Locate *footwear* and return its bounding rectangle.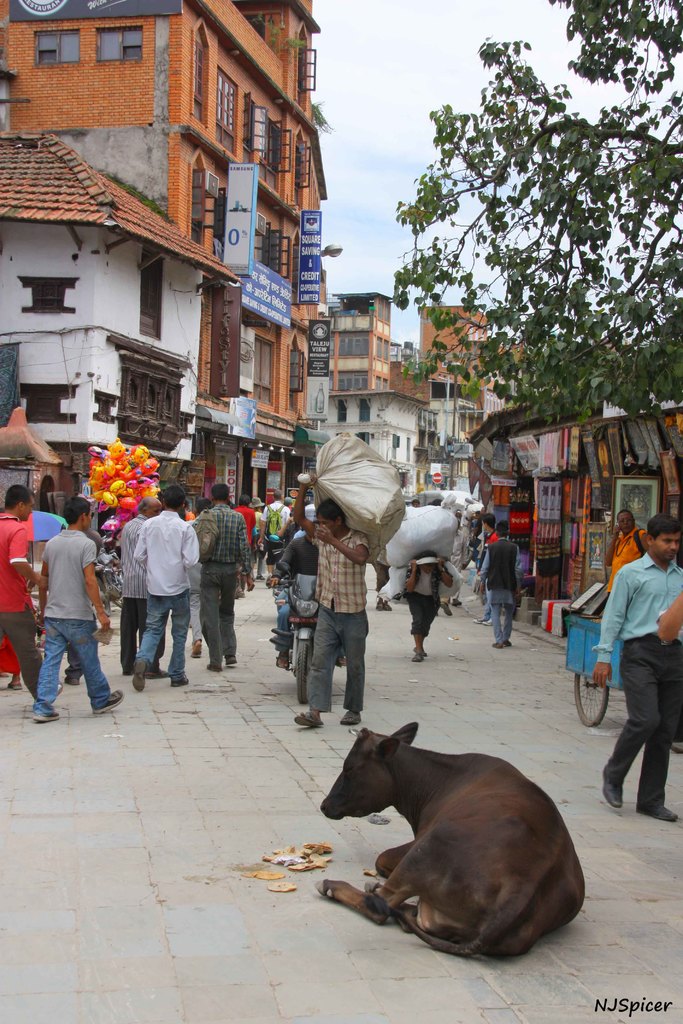
bbox=[632, 802, 680, 826].
